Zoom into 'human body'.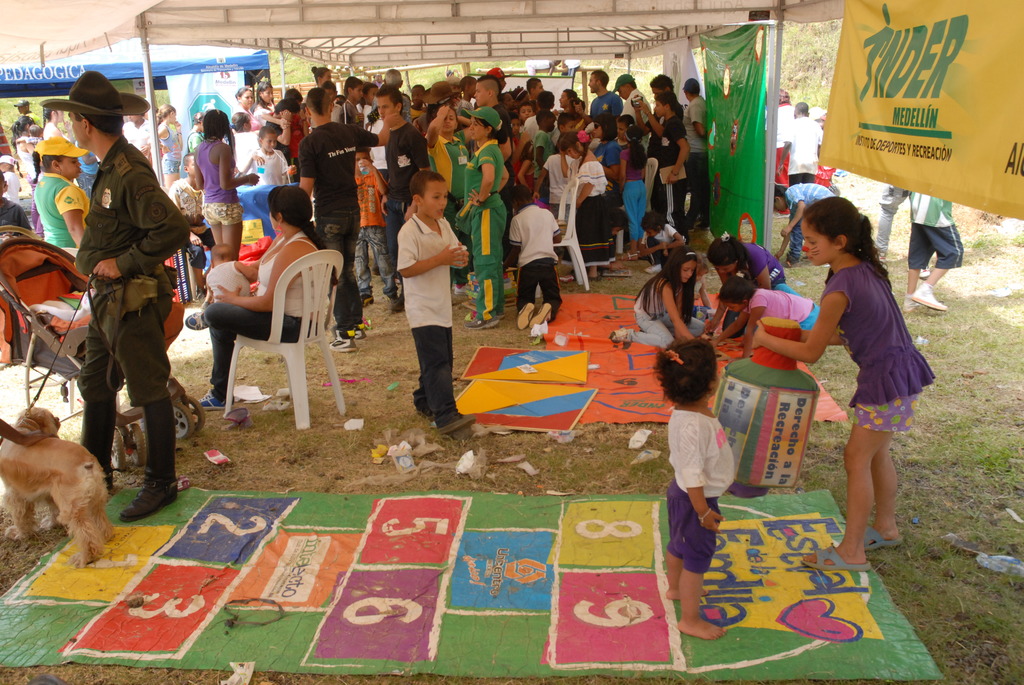
Zoom target: 460/145/512/334.
